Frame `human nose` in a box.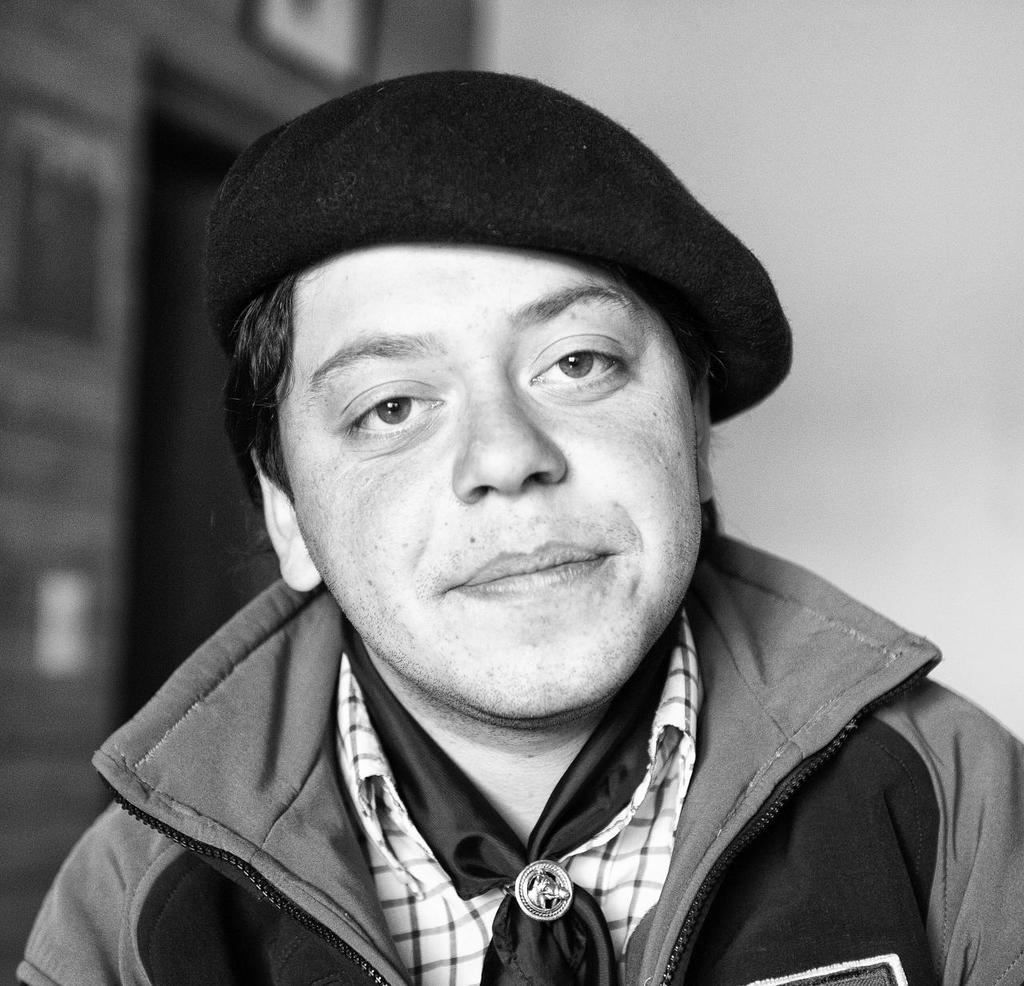
box(461, 379, 571, 498).
